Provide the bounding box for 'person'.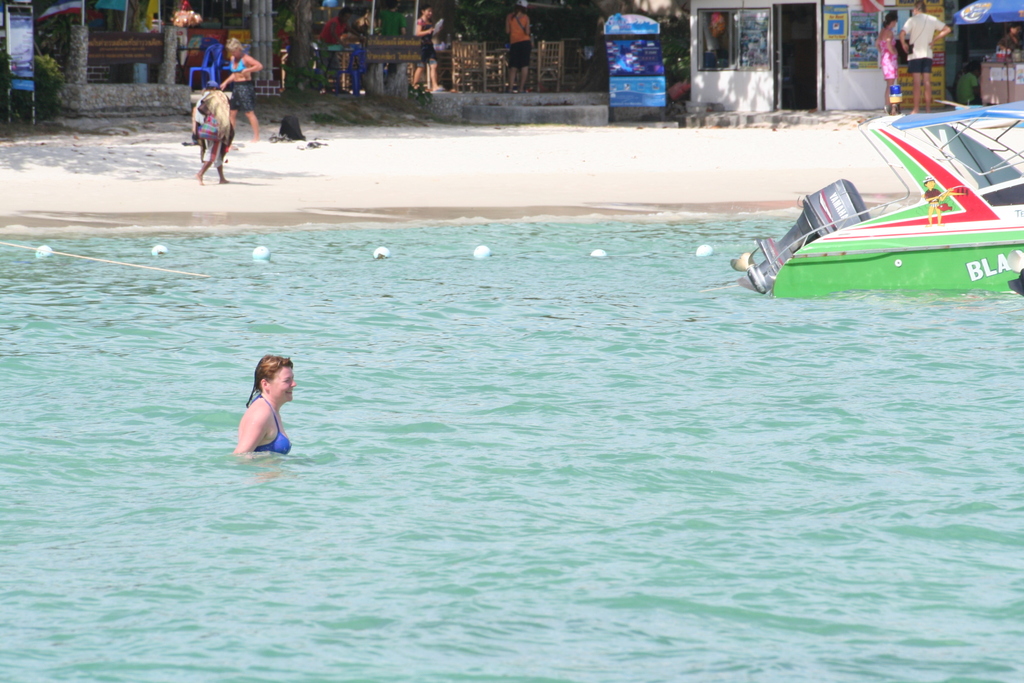
495:12:530:85.
